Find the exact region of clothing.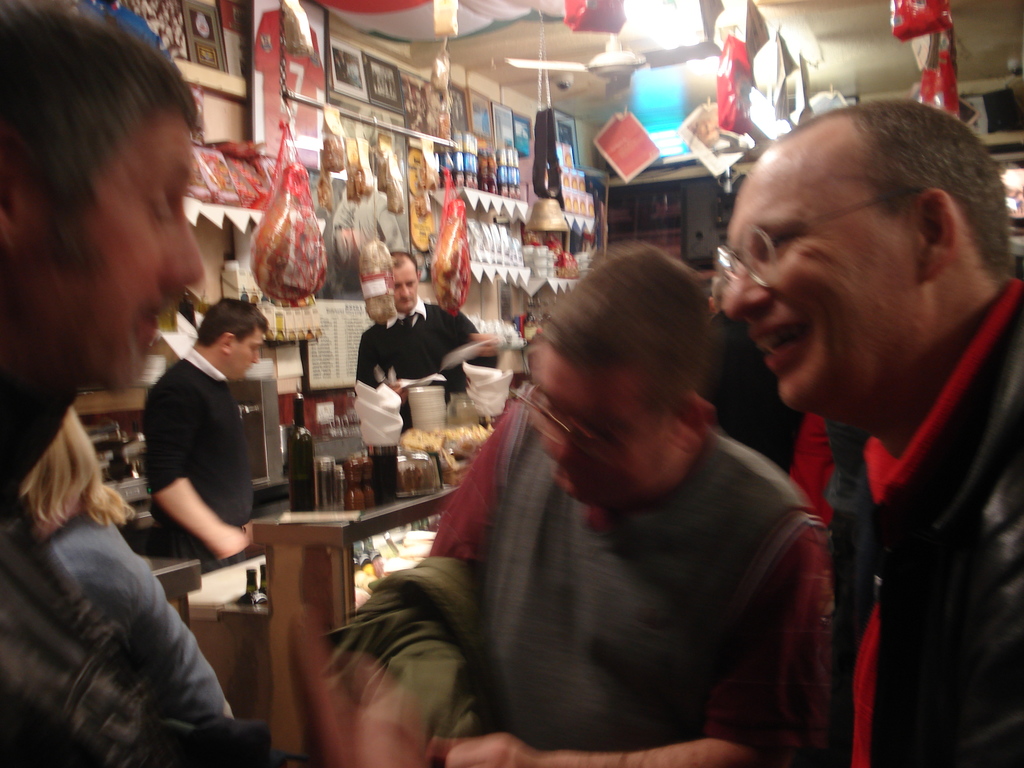
Exact region: [353,292,500,431].
